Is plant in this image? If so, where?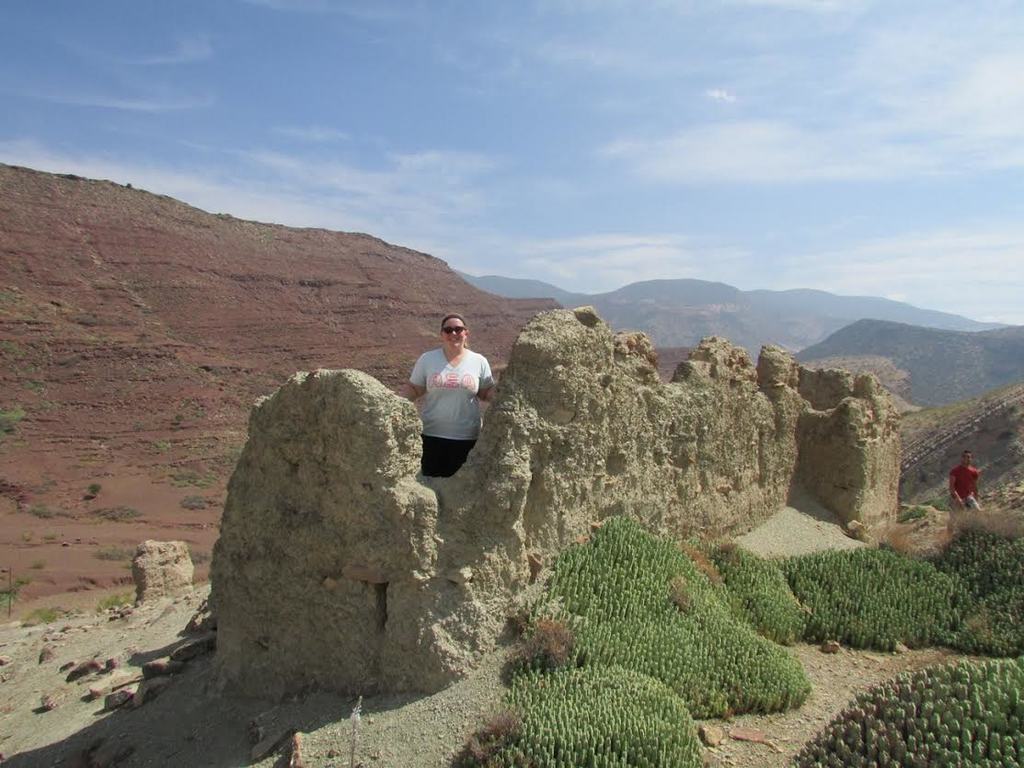
Yes, at 43:396:52:407.
